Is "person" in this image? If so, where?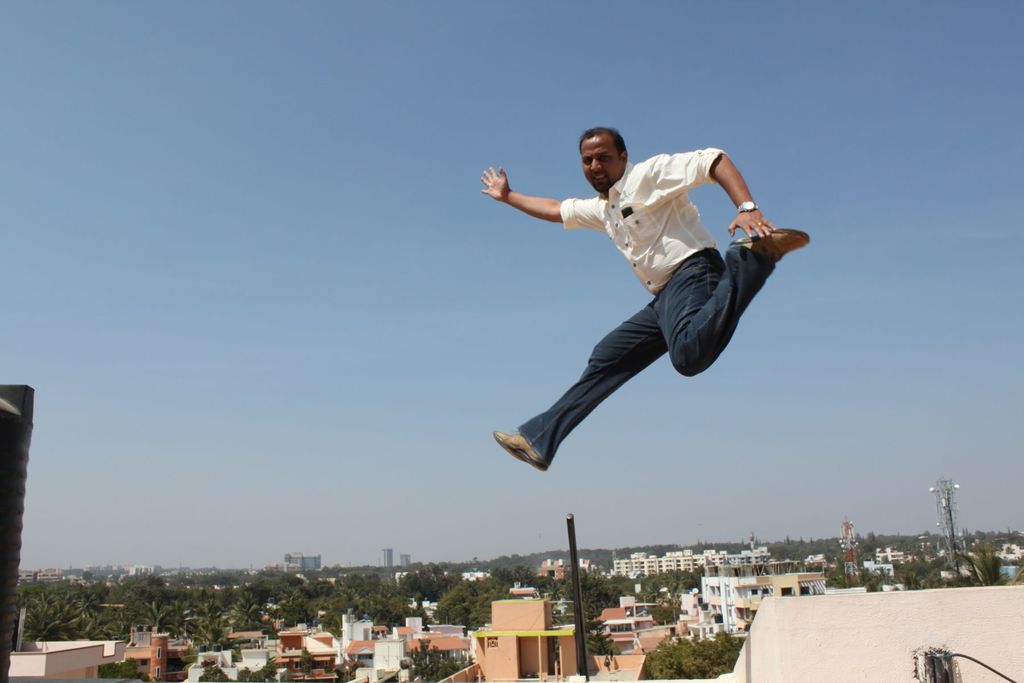
Yes, at [left=483, top=106, right=805, bottom=528].
